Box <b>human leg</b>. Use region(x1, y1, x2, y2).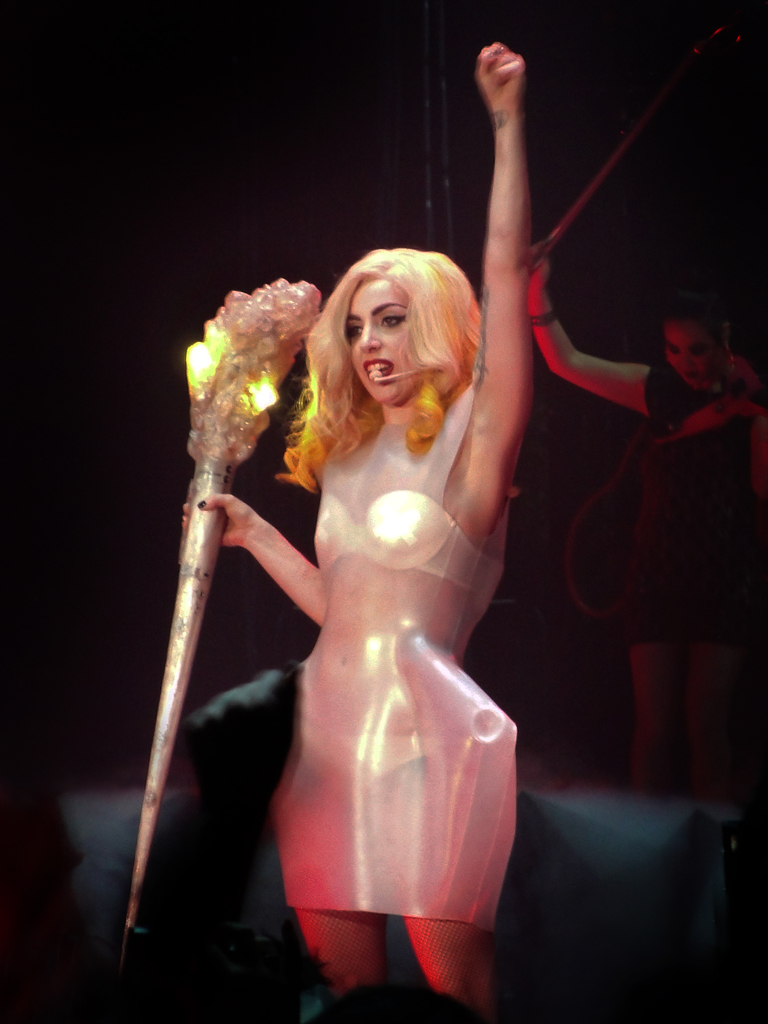
region(295, 904, 394, 995).
